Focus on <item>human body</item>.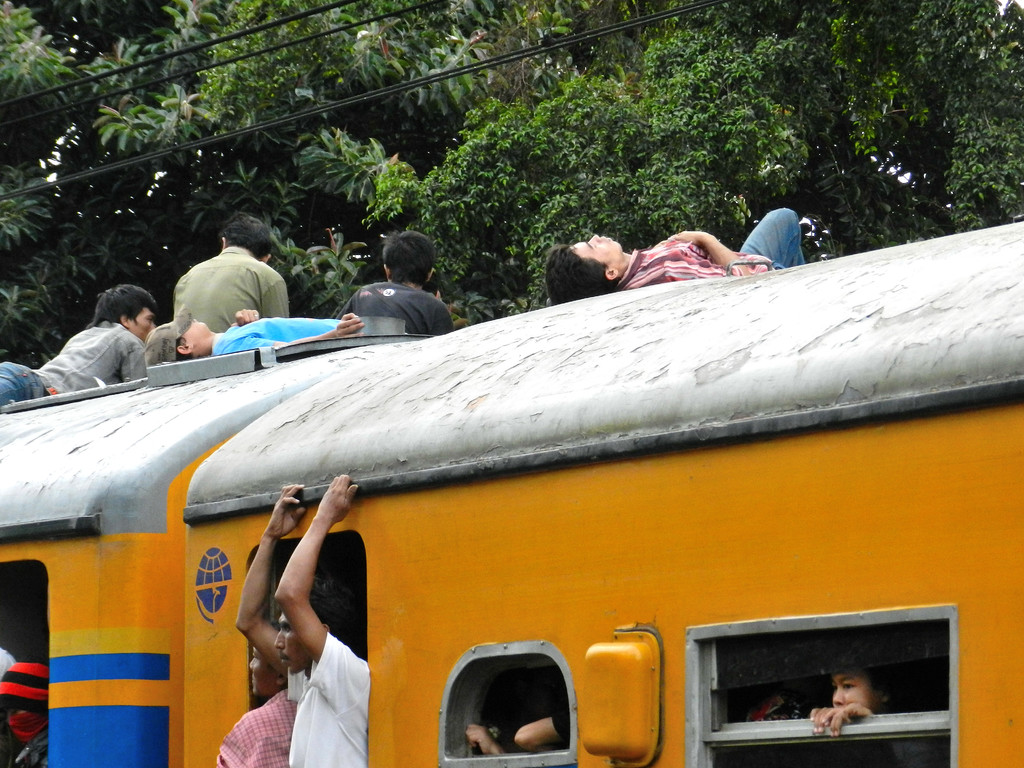
Focused at 212, 308, 364, 358.
